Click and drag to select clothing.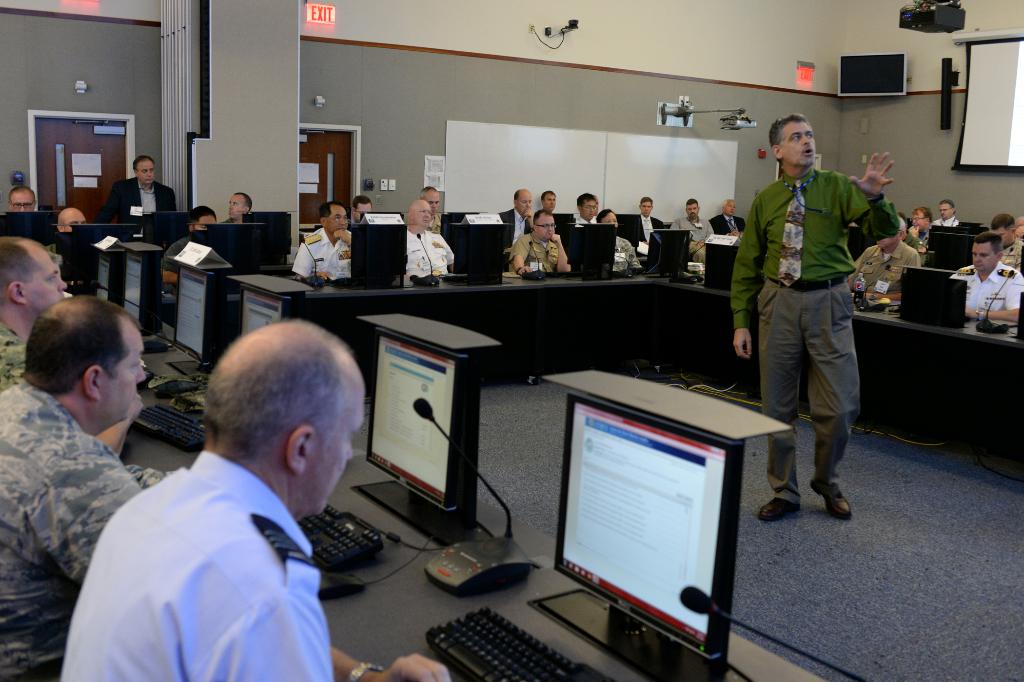
Selection: <region>744, 113, 888, 498</region>.
